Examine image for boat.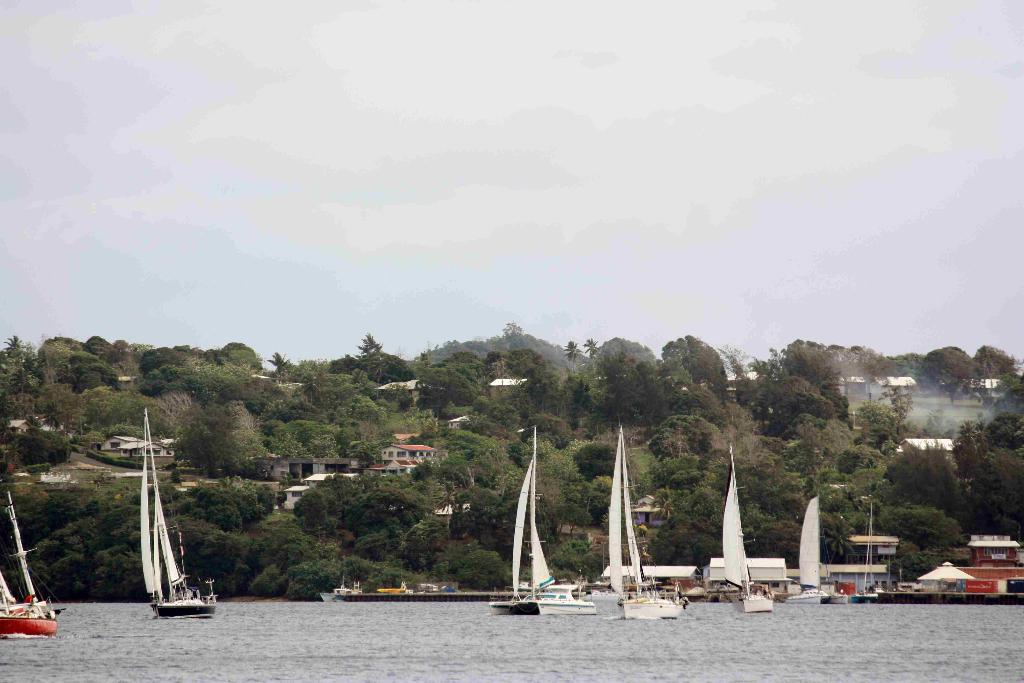
Examination result: l=724, t=444, r=776, b=614.
